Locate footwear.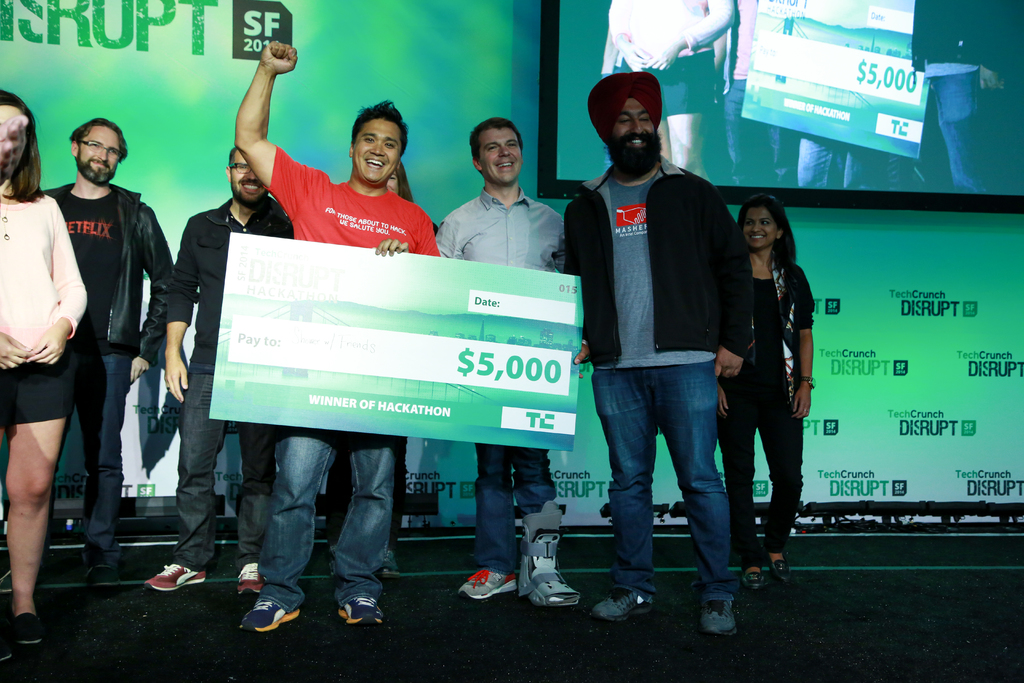
Bounding box: <region>335, 593, 385, 623</region>.
